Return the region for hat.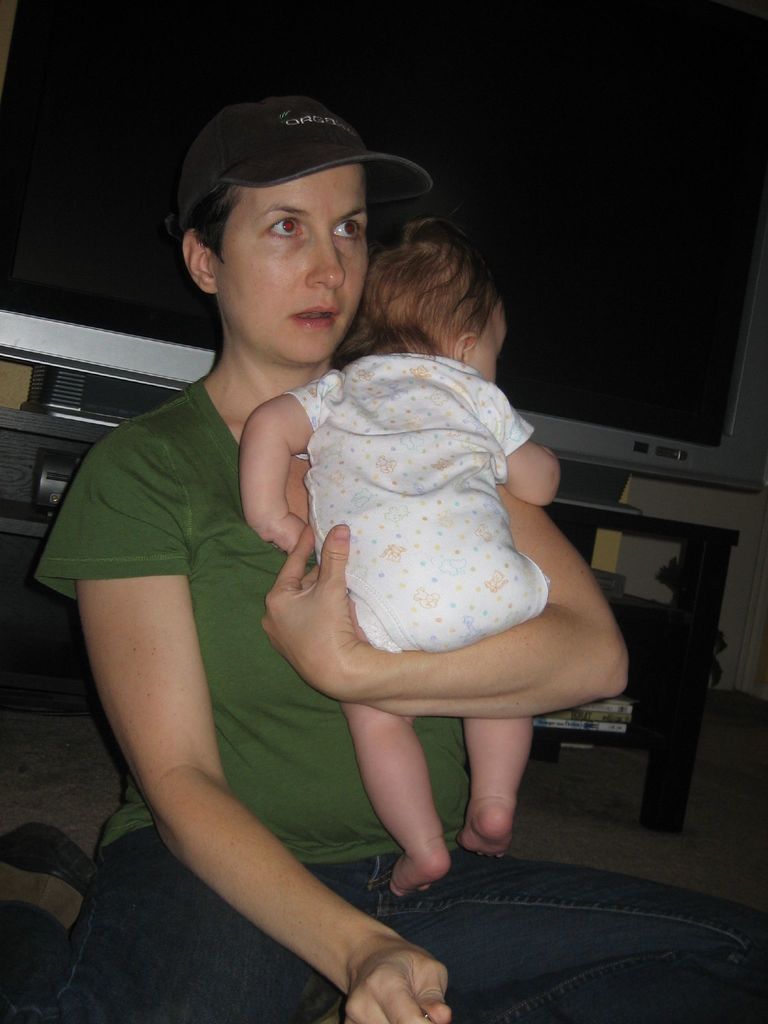
detection(176, 95, 431, 220).
